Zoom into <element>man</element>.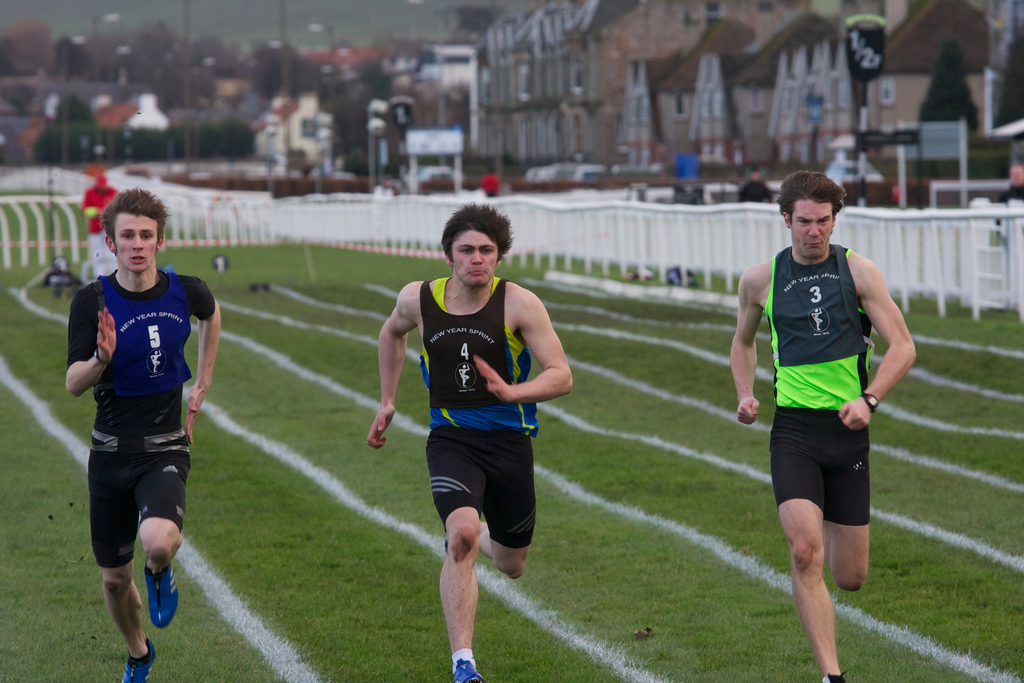
Zoom target: detection(733, 183, 911, 643).
